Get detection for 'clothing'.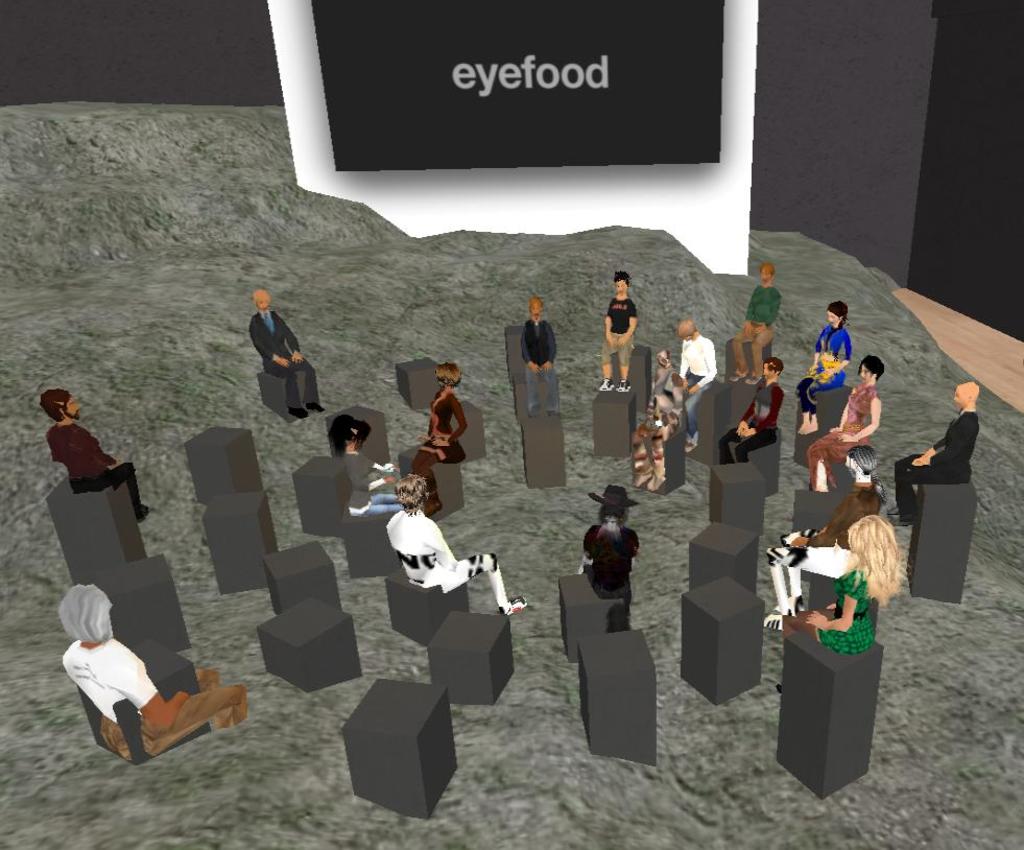
Detection: 409,389,469,503.
